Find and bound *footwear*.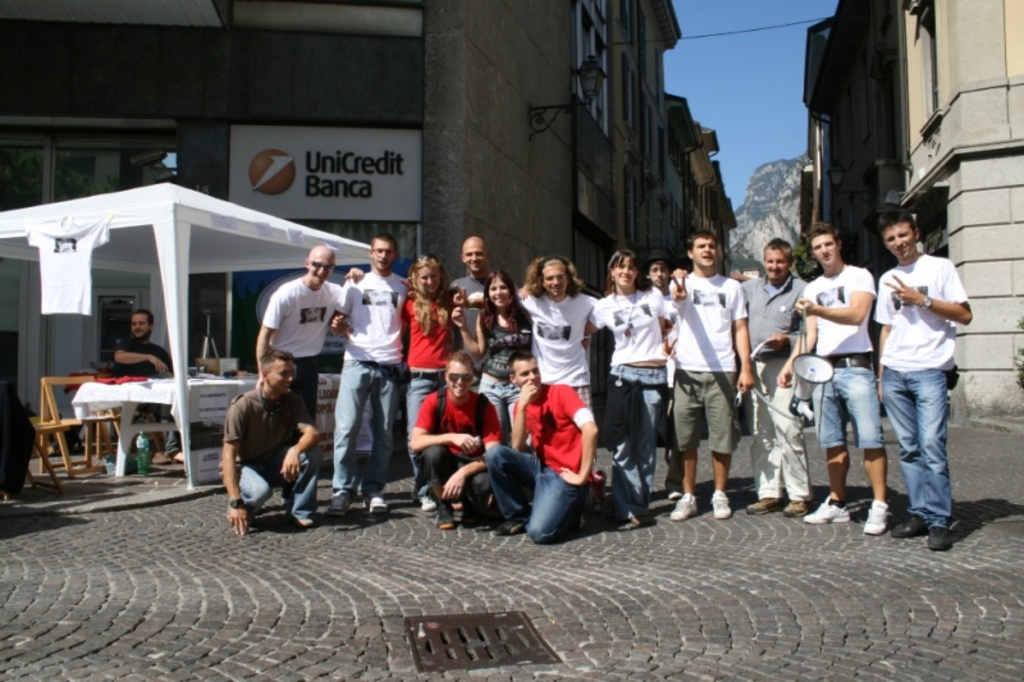
Bound: 742:496:786:514.
